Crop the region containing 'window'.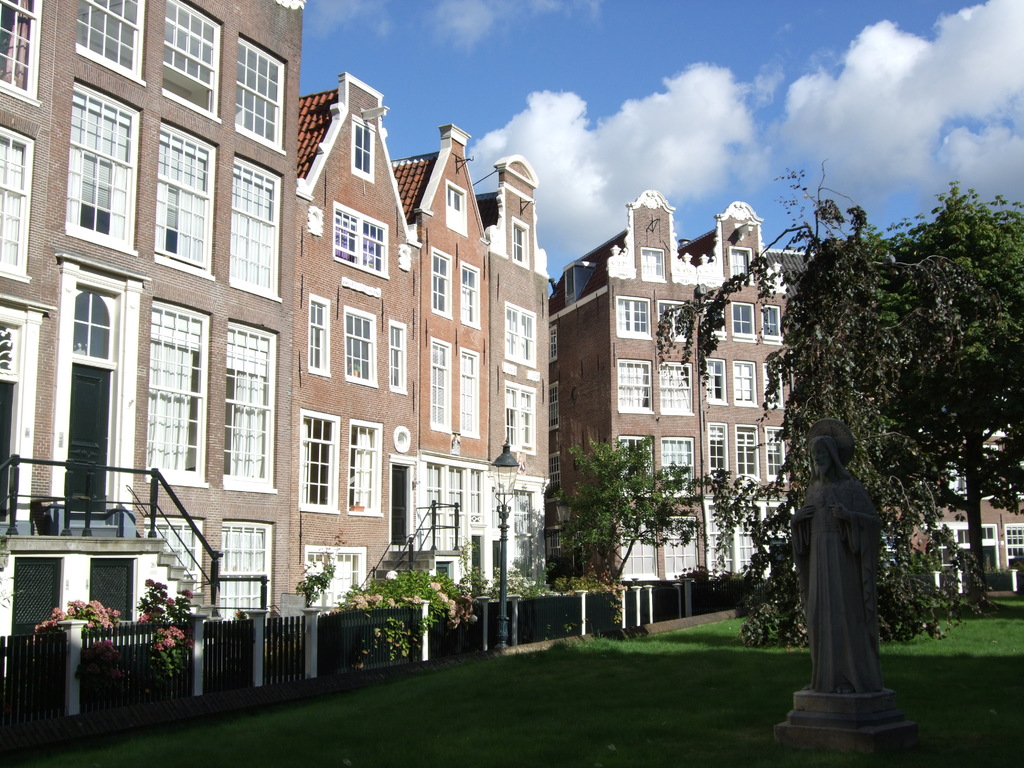
Crop region: box=[0, 130, 31, 281].
